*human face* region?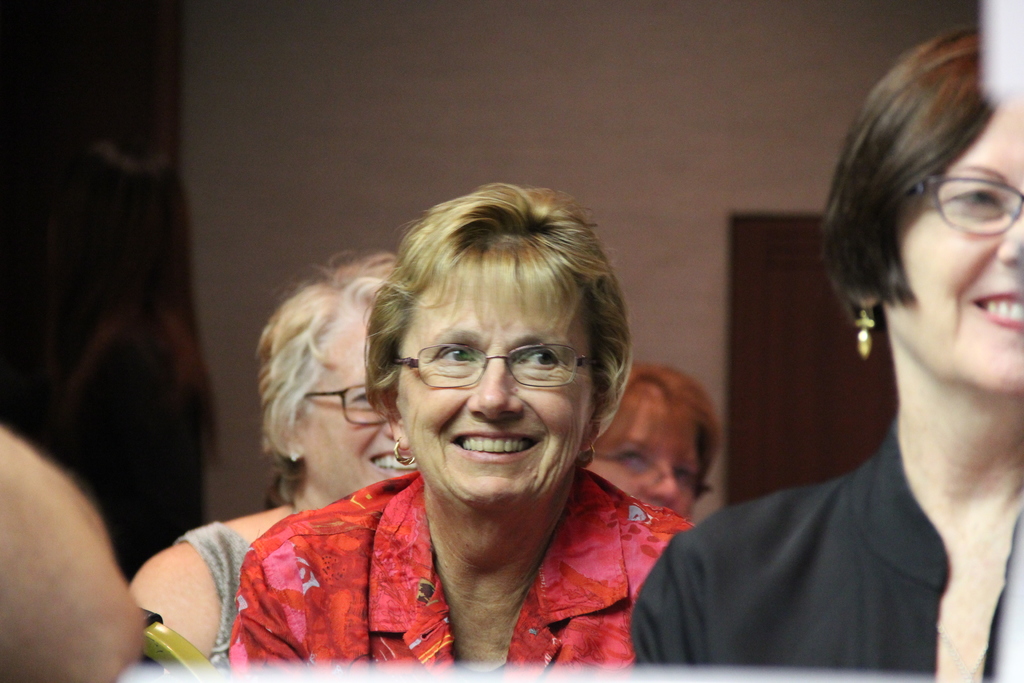
(left=888, top=94, right=1023, bottom=391)
